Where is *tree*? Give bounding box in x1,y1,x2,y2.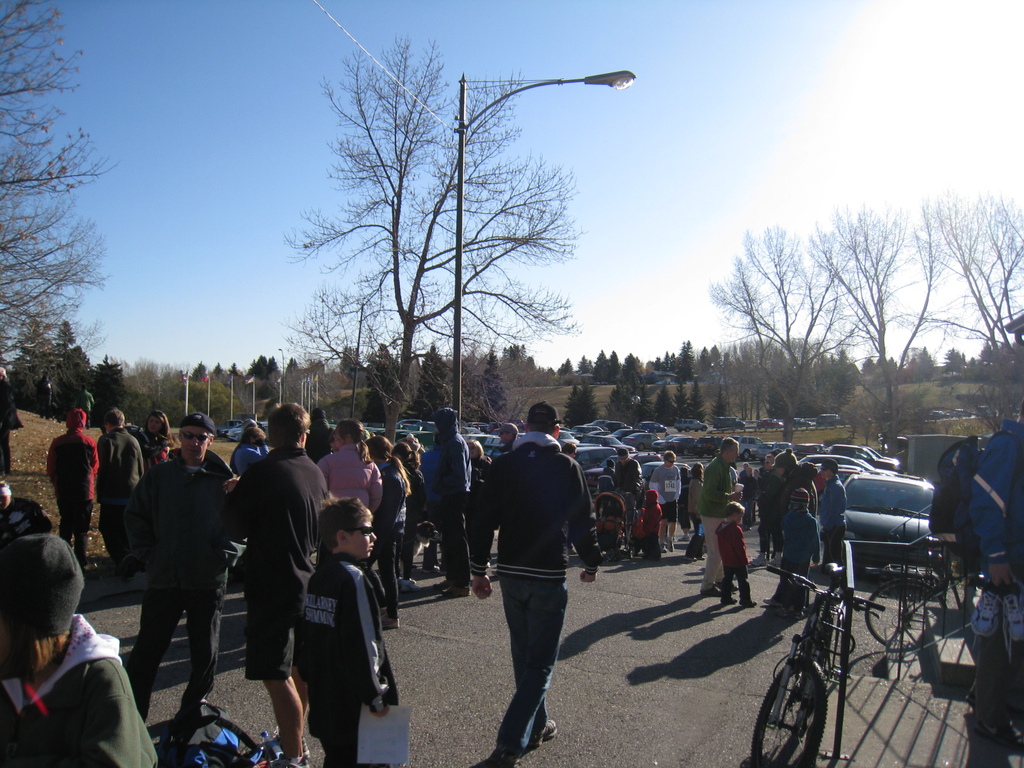
284,29,587,429.
